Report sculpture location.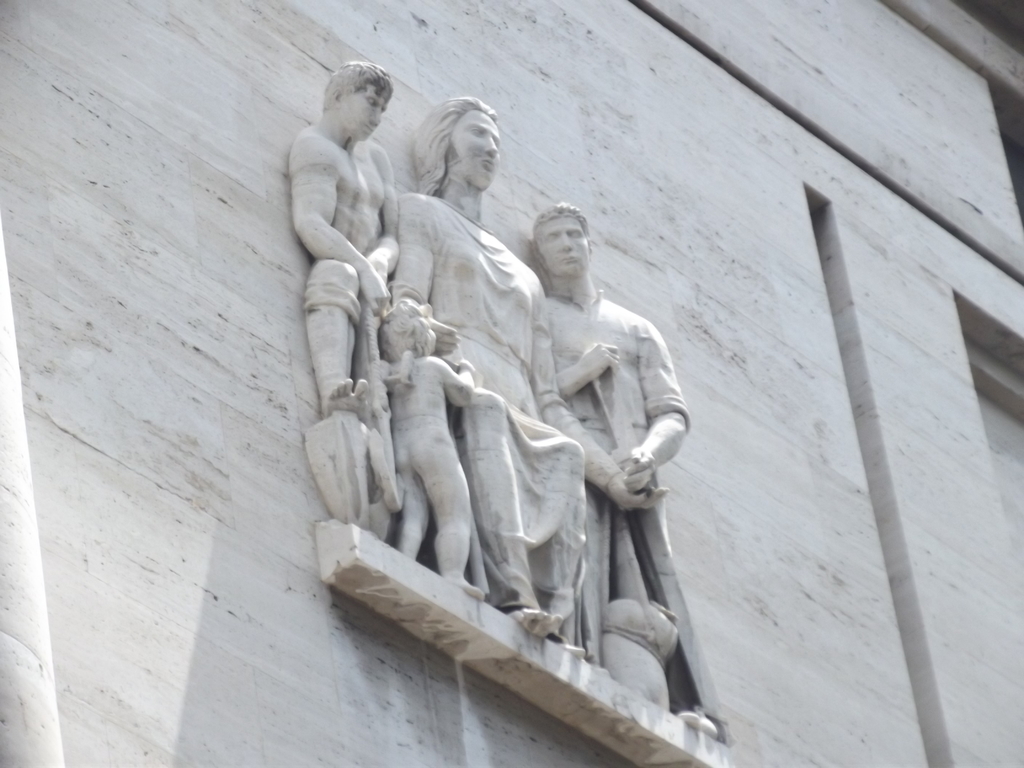
Report: [x1=527, y1=200, x2=724, y2=740].
